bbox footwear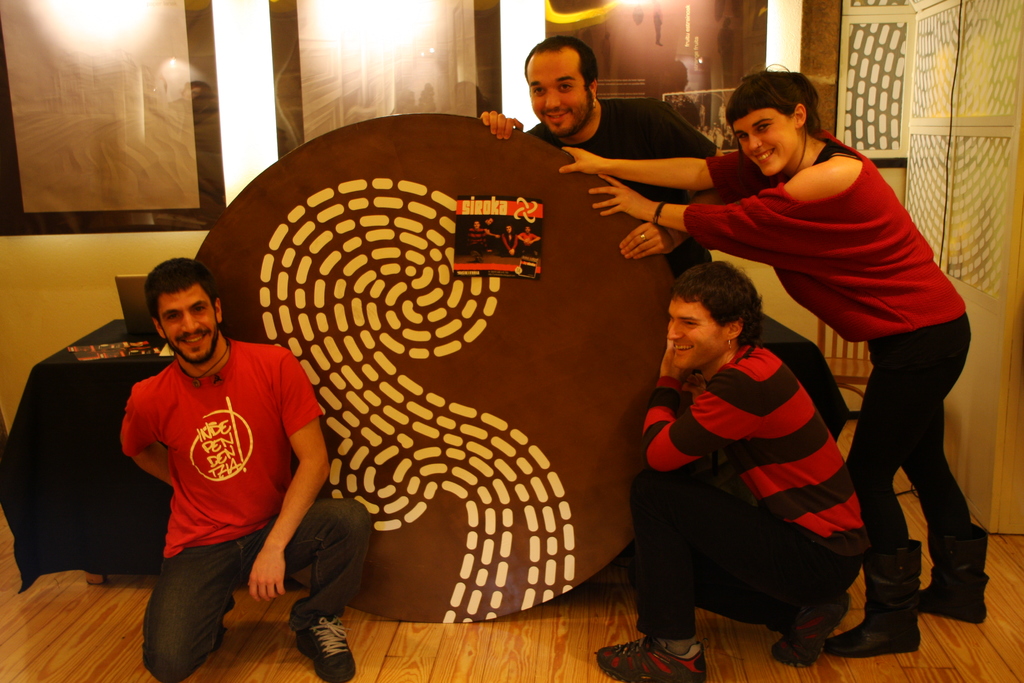
locate(770, 593, 850, 668)
